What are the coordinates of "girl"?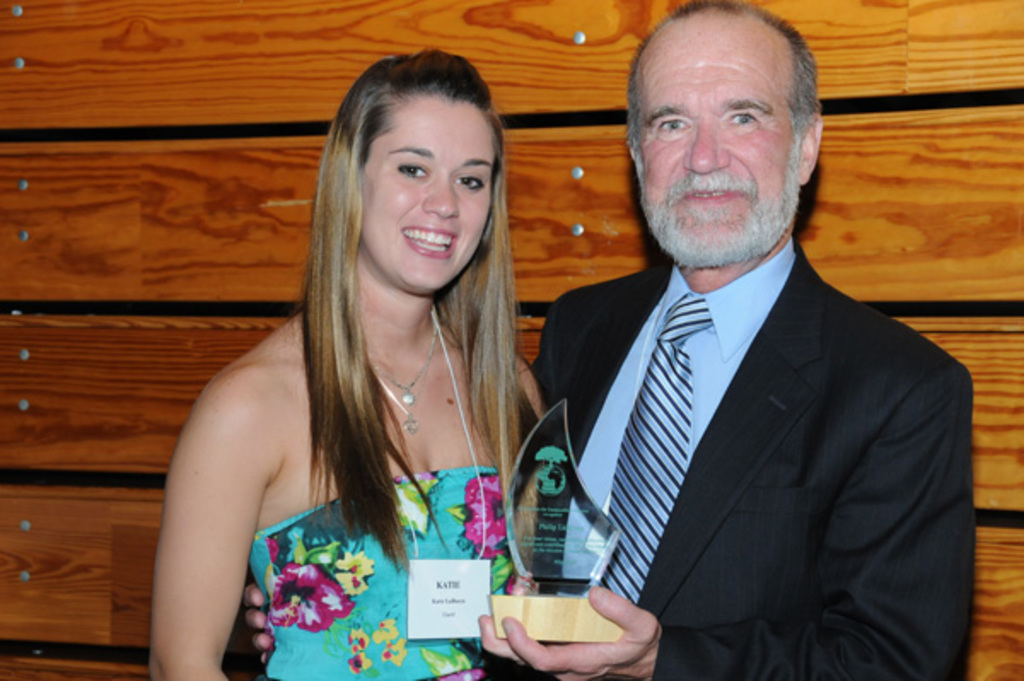
148/58/551/679.
